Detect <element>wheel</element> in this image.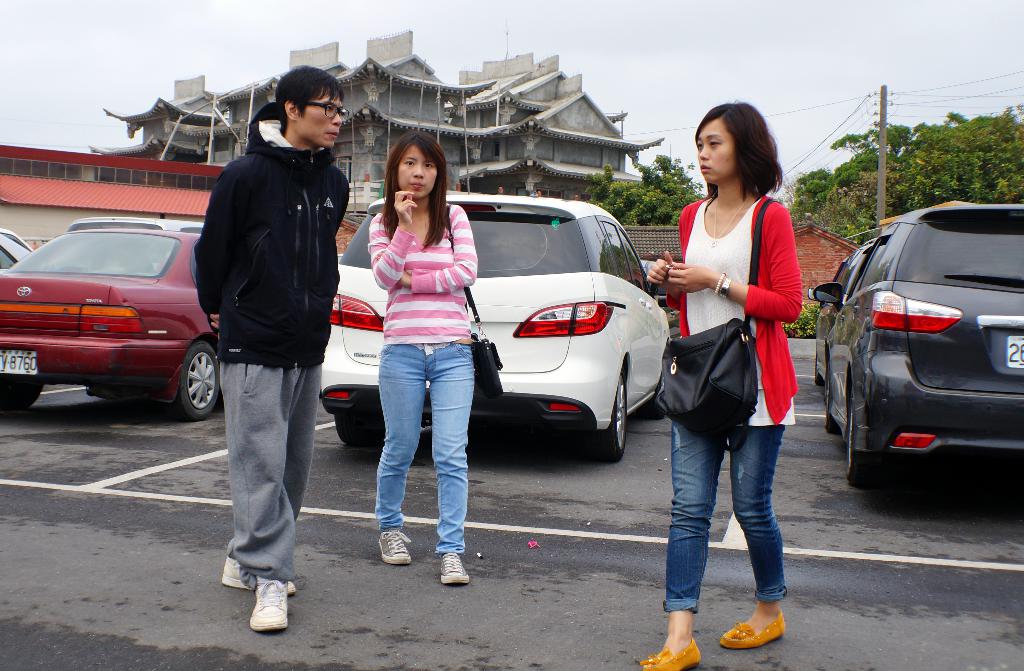
Detection: {"left": 0, "top": 376, "right": 47, "bottom": 415}.
